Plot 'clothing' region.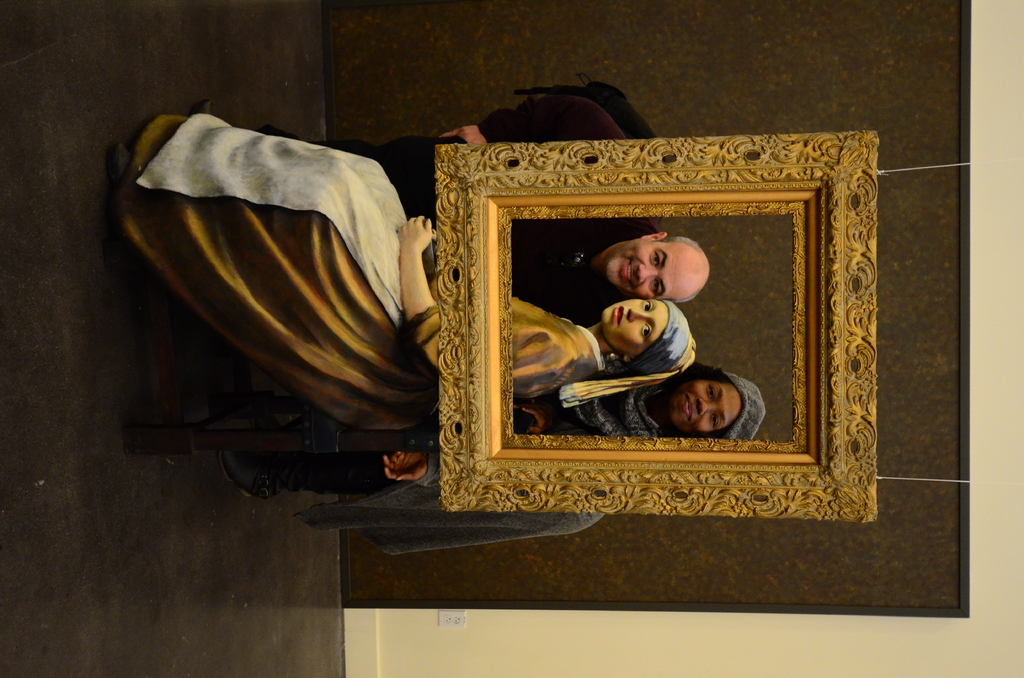
Plotted at select_region(332, 76, 668, 337).
